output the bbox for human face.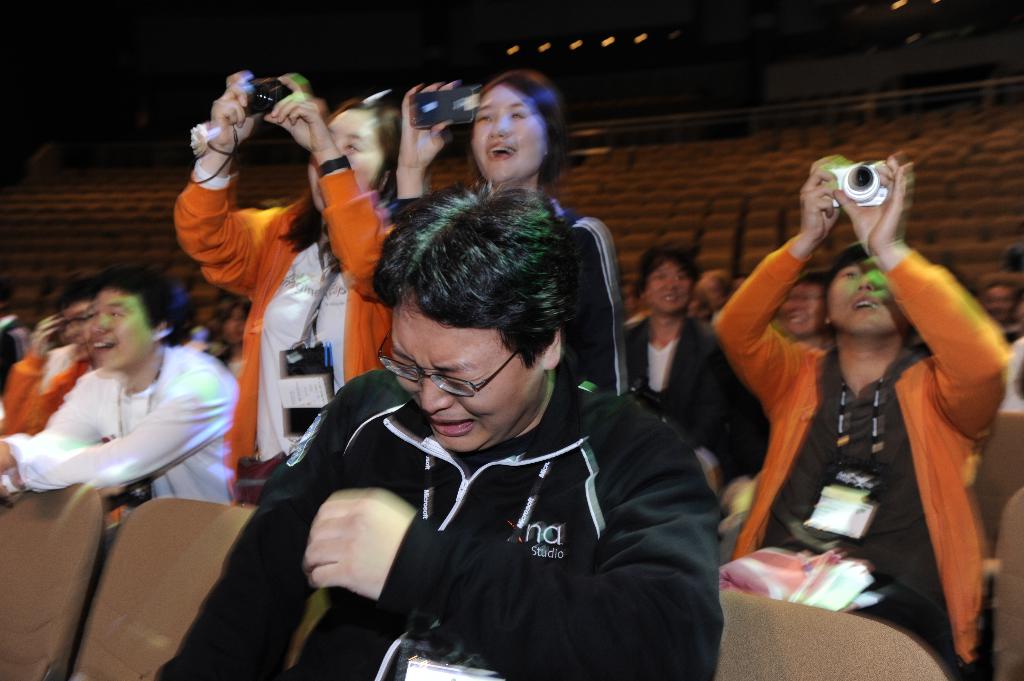
locate(827, 262, 902, 330).
